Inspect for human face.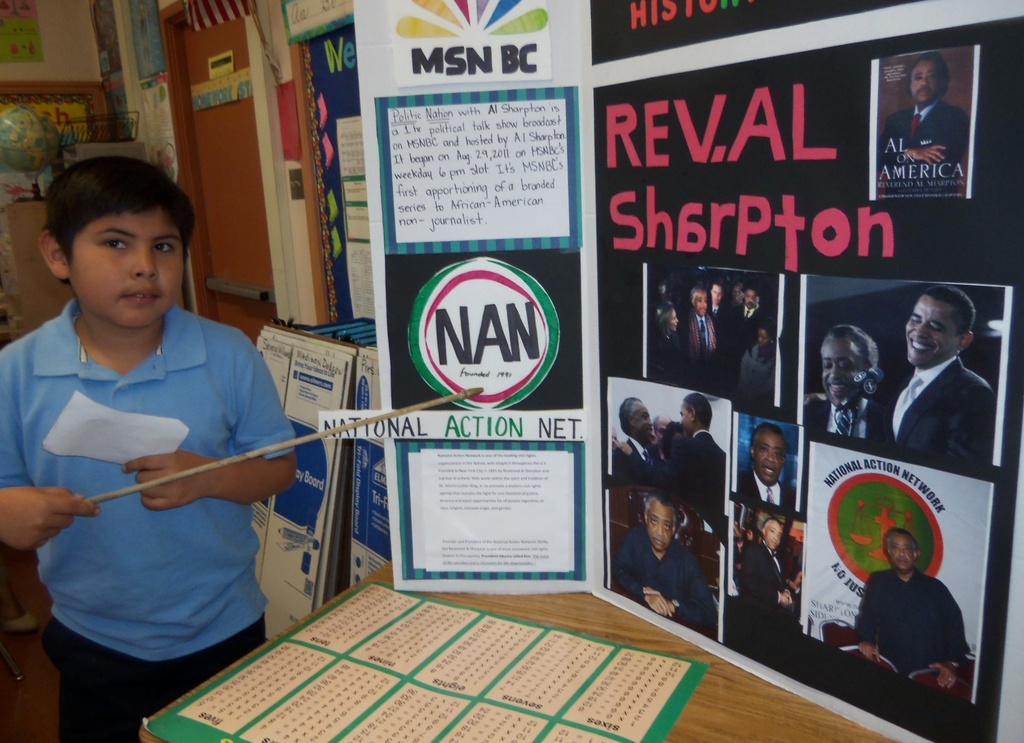
Inspection: [905, 295, 955, 367].
